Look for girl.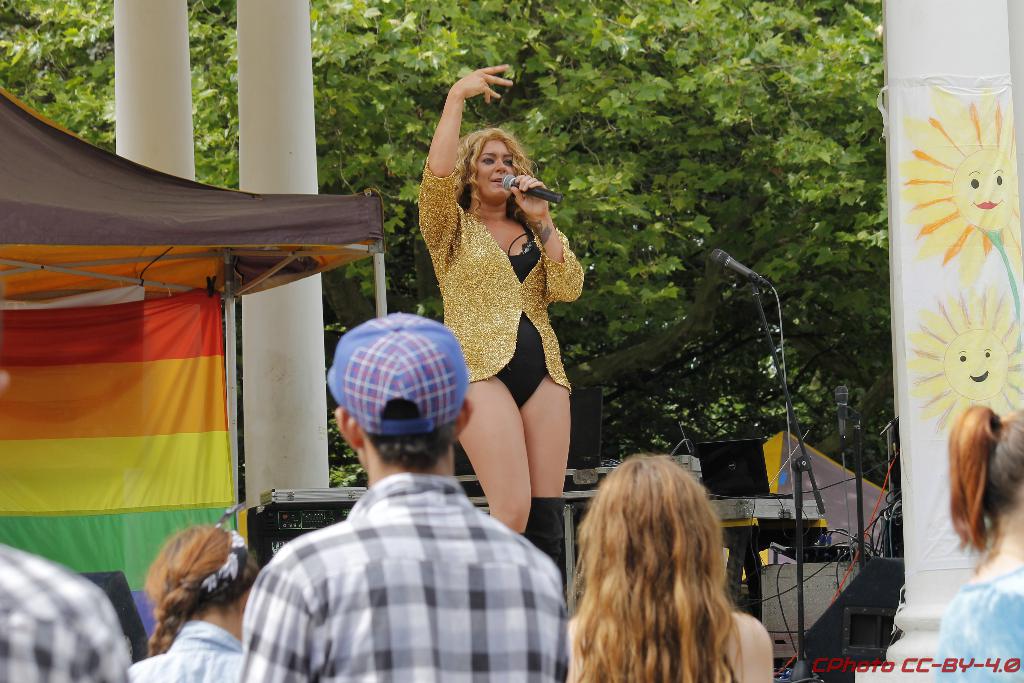
Found: (567,454,774,682).
